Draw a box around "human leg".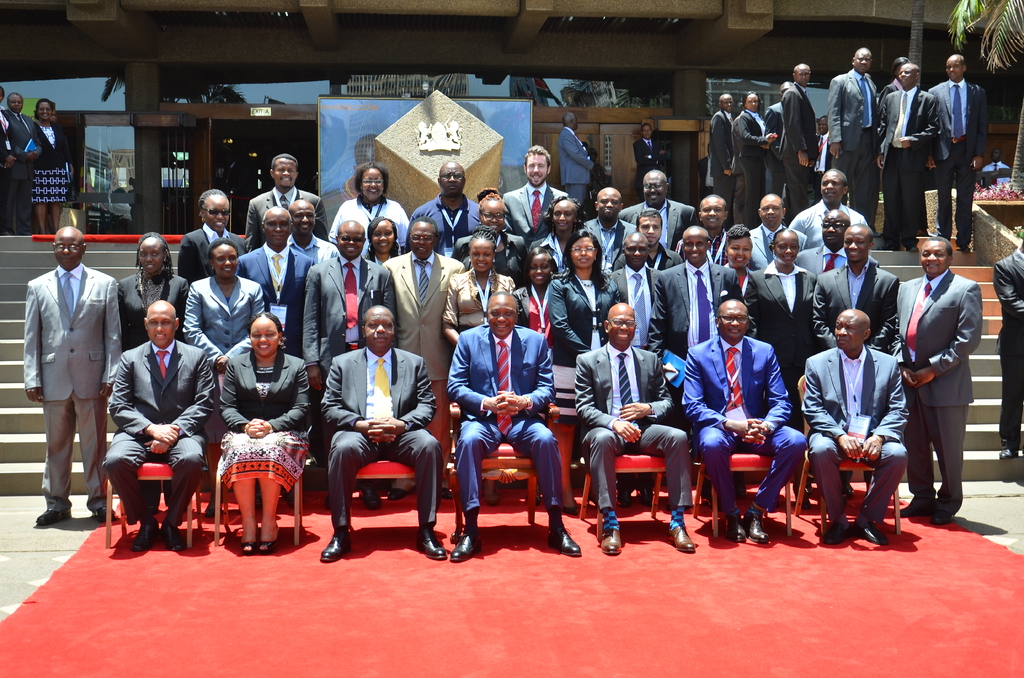
box=[160, 436, 204, 551].
